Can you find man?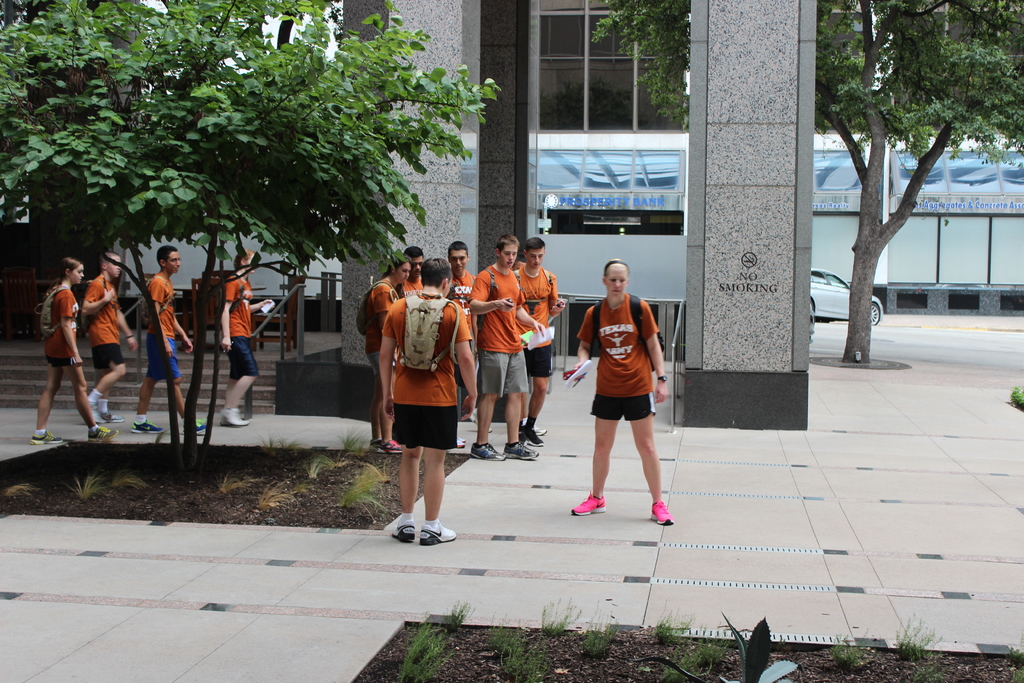
Yes, bounding box: detection(445, 240, 477, 452).
